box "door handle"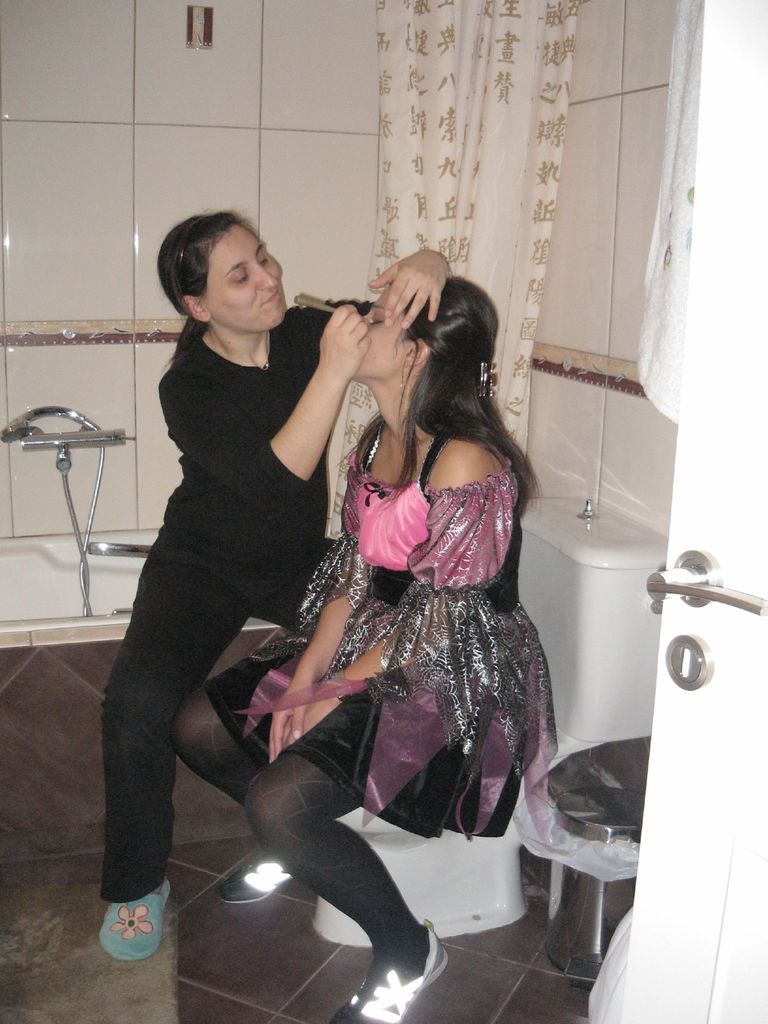
[left=647, top=548, right=765, bottom=618]
